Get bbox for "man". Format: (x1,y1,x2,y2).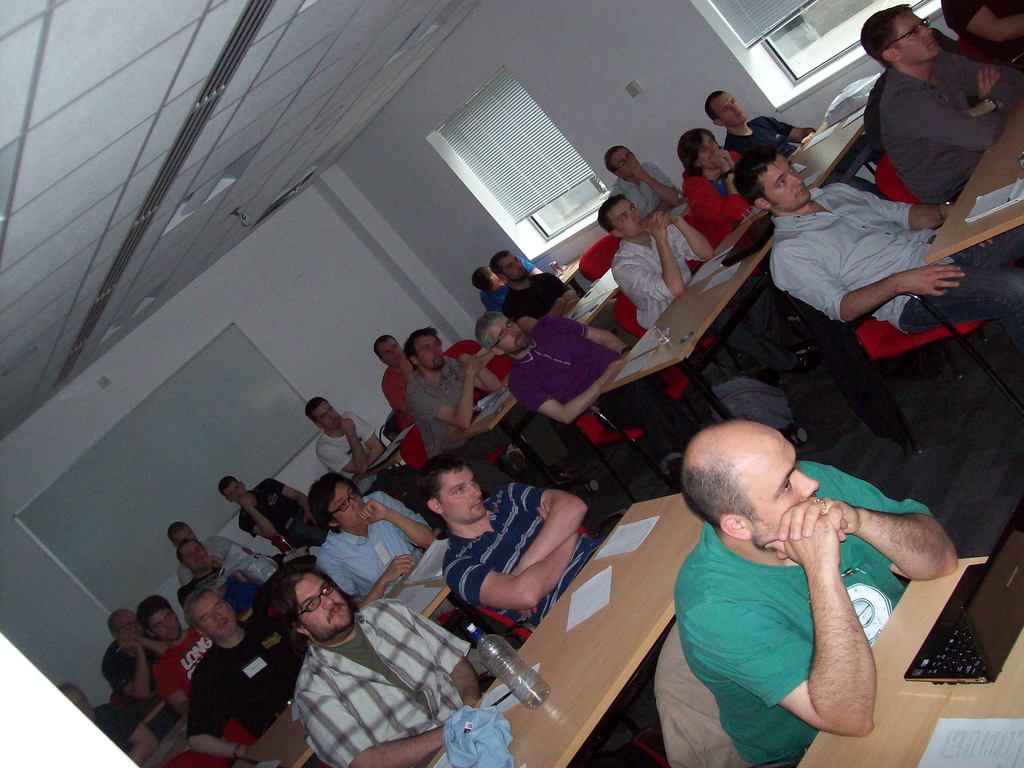
(303,393,435,524).
